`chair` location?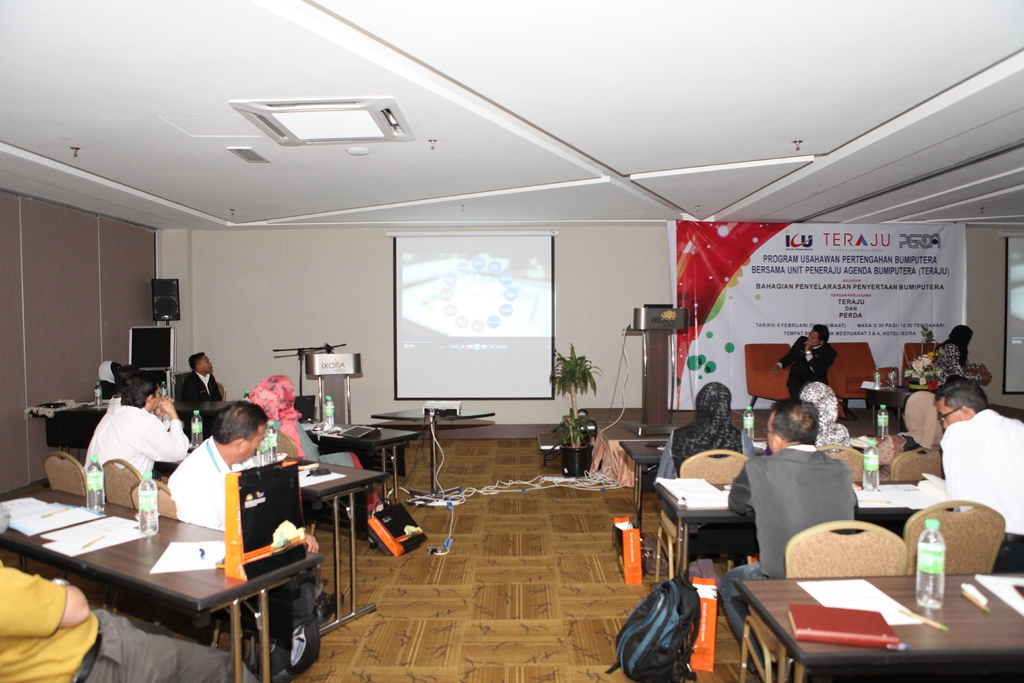
x1=276, y1=431, x2=316, y2=537
